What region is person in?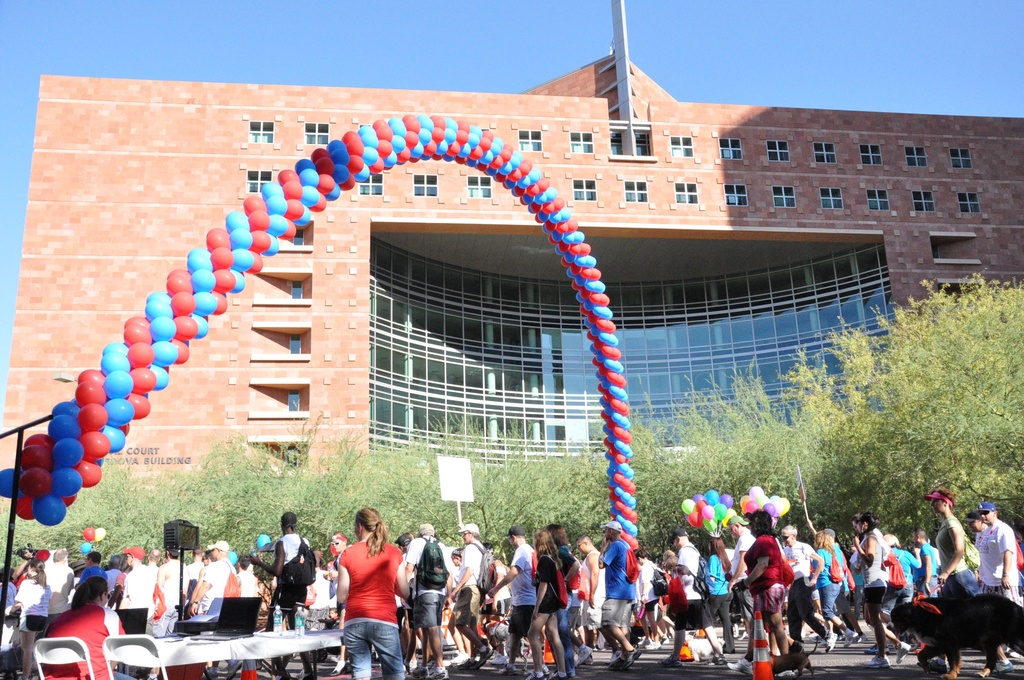
BBox(921, 484, 1012, 679).
